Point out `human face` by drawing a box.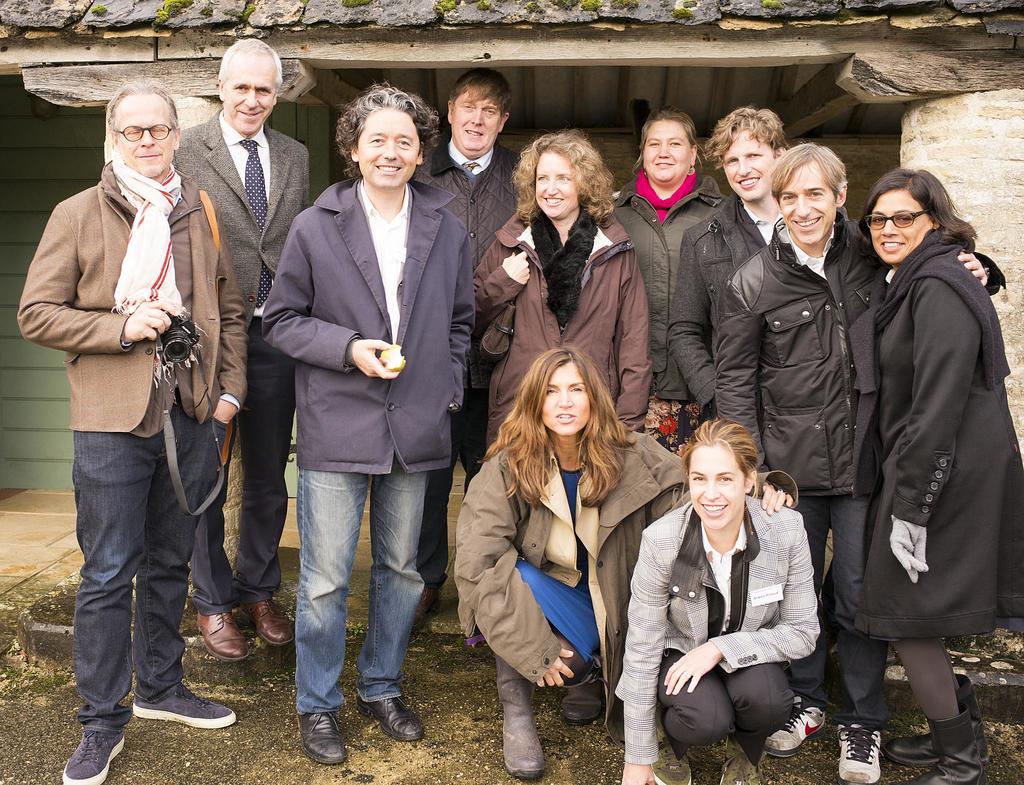
(x1=119, y1=92, x2=174, y2=173).
